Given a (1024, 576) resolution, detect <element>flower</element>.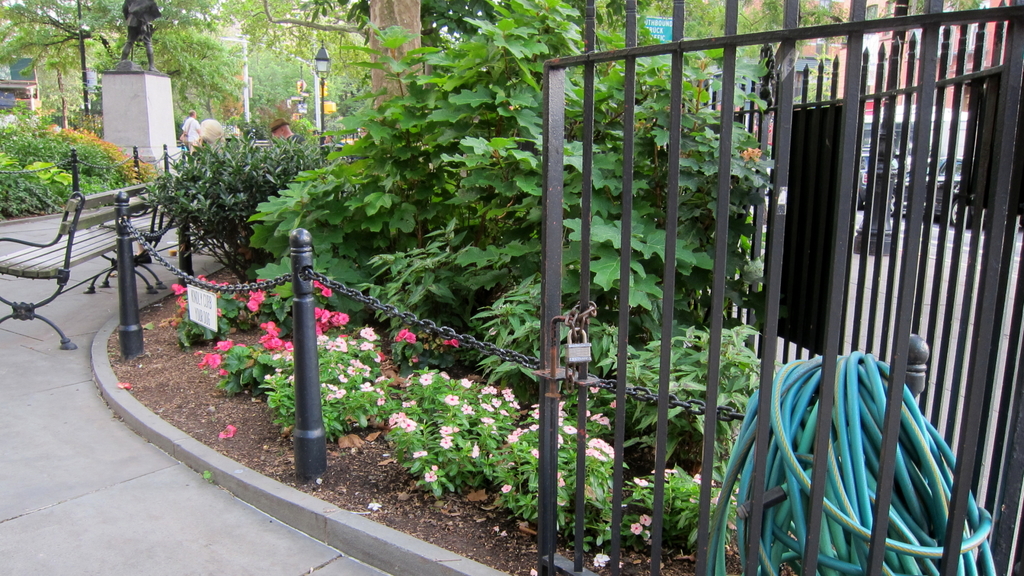
select_region(425, 473, 440, 483).
